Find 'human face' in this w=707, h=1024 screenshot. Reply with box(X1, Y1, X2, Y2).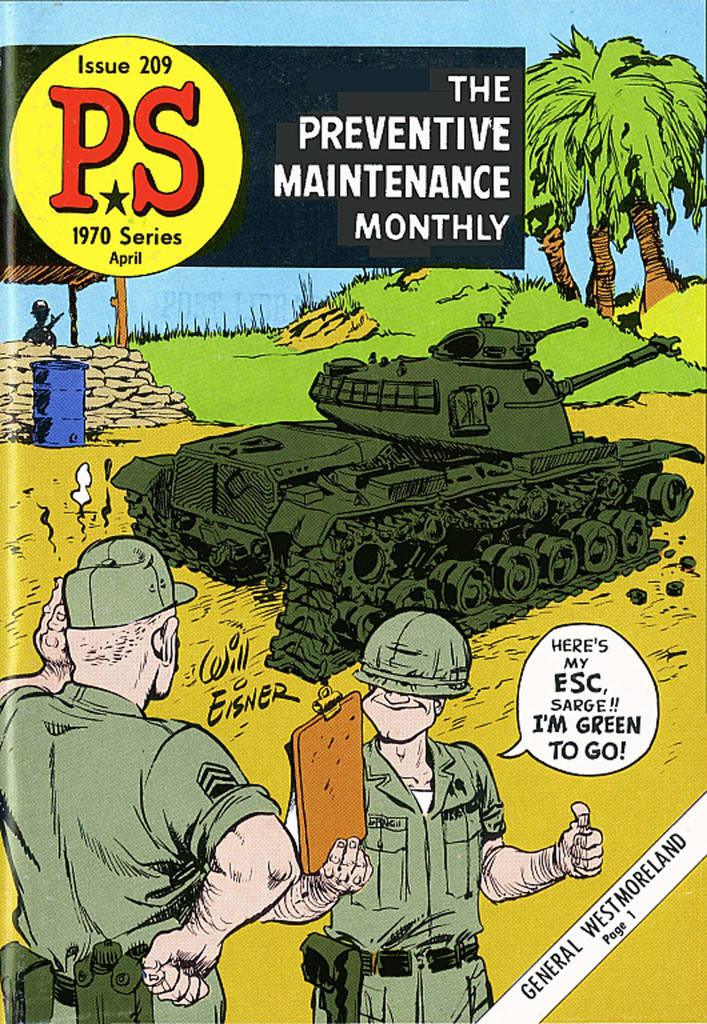
box(155, 603, 173, 699).
